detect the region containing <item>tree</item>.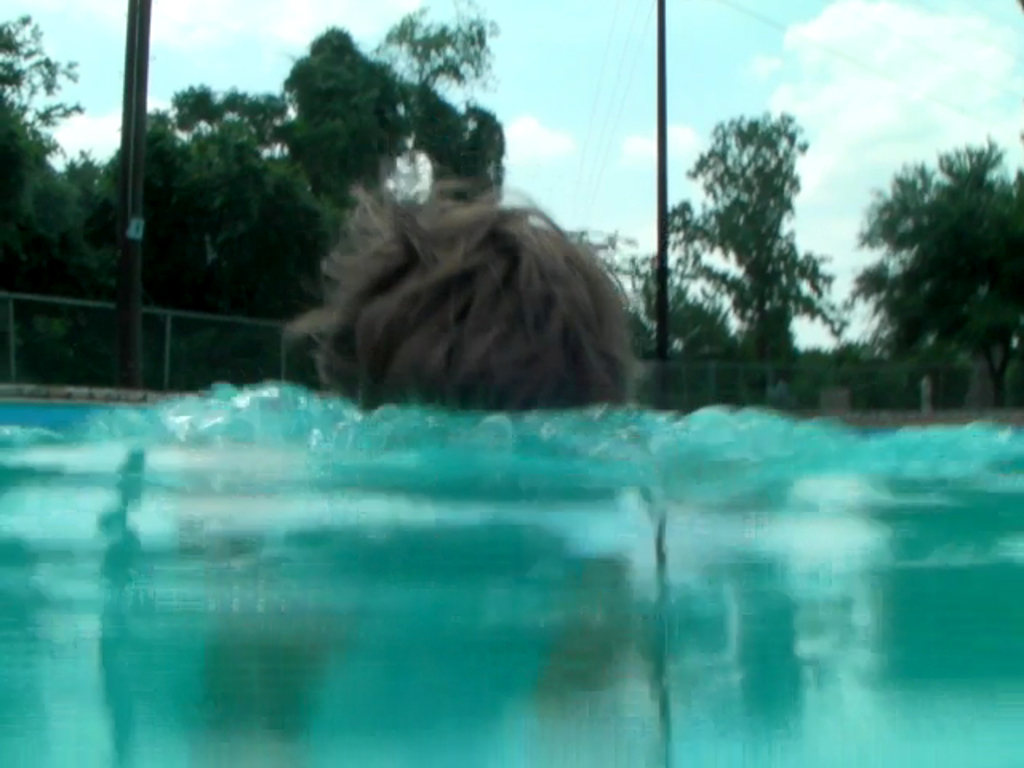
[622, 107, 846, 368].
